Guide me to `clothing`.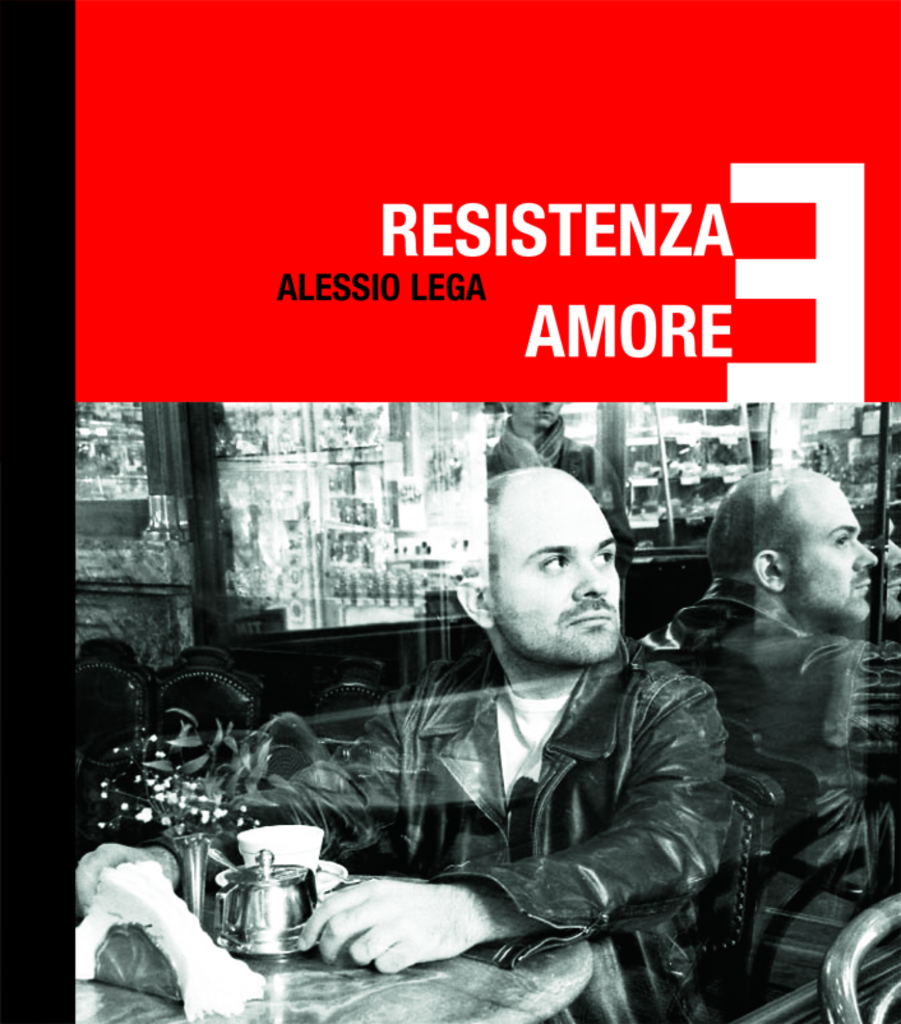
Guidance: pyautogui.locateOnScreen(480, 419, 600, 494).
